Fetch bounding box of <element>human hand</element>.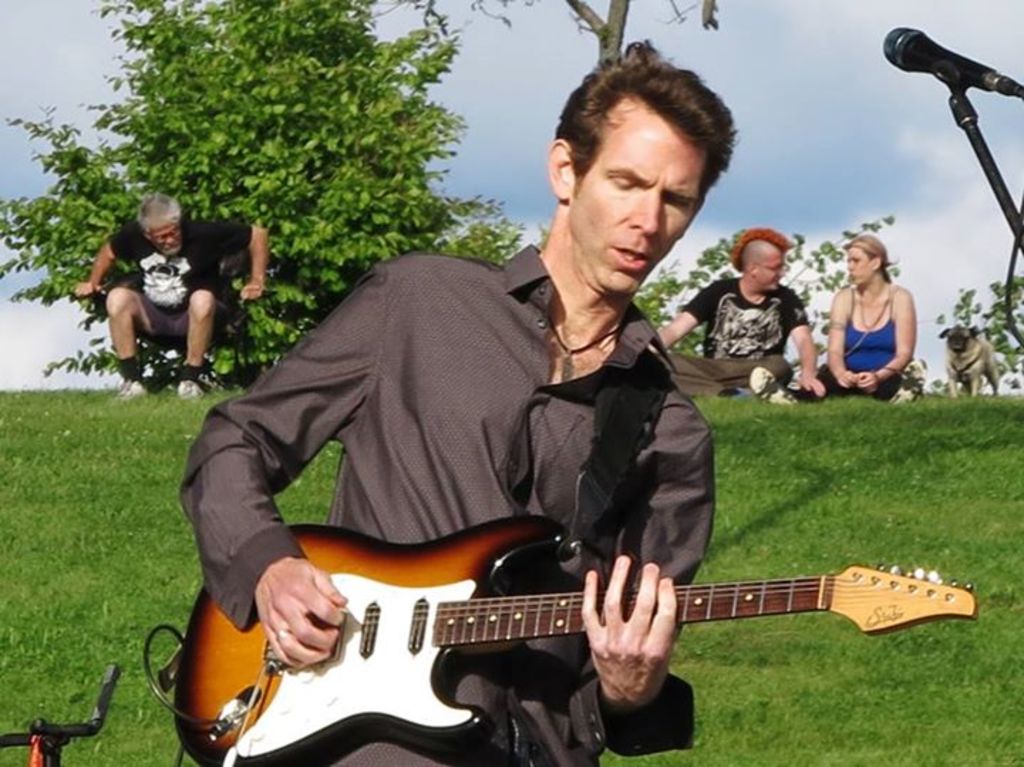
Bbox: locate(836, 367, 856, 388).
